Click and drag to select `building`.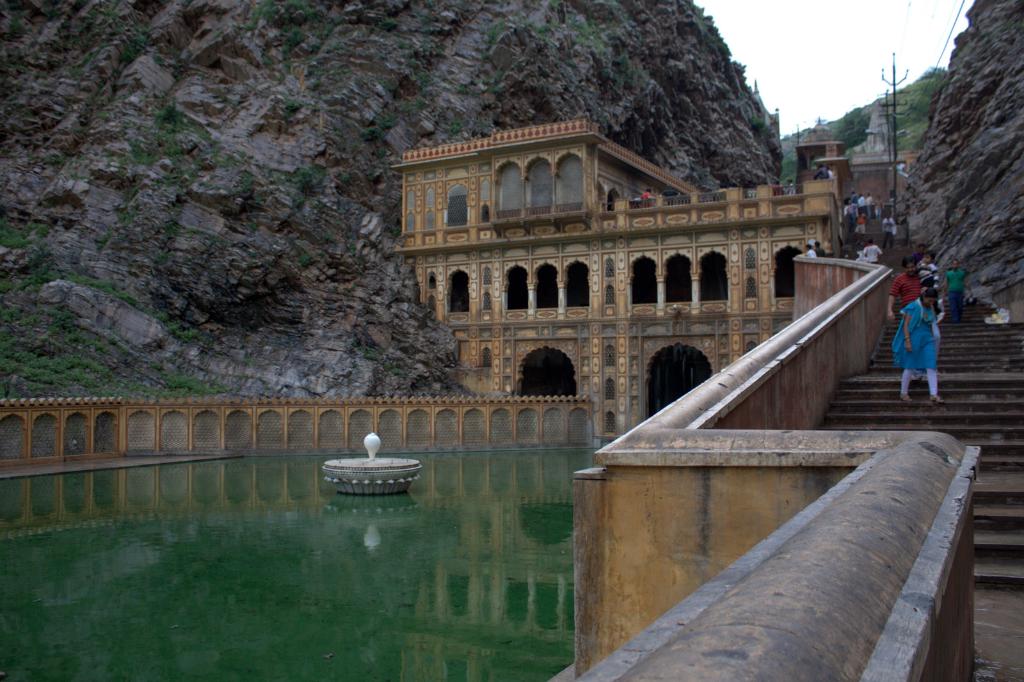
Selection: {"x1": 383, "y1": 110, "x2": 845, "y2": 445}.
